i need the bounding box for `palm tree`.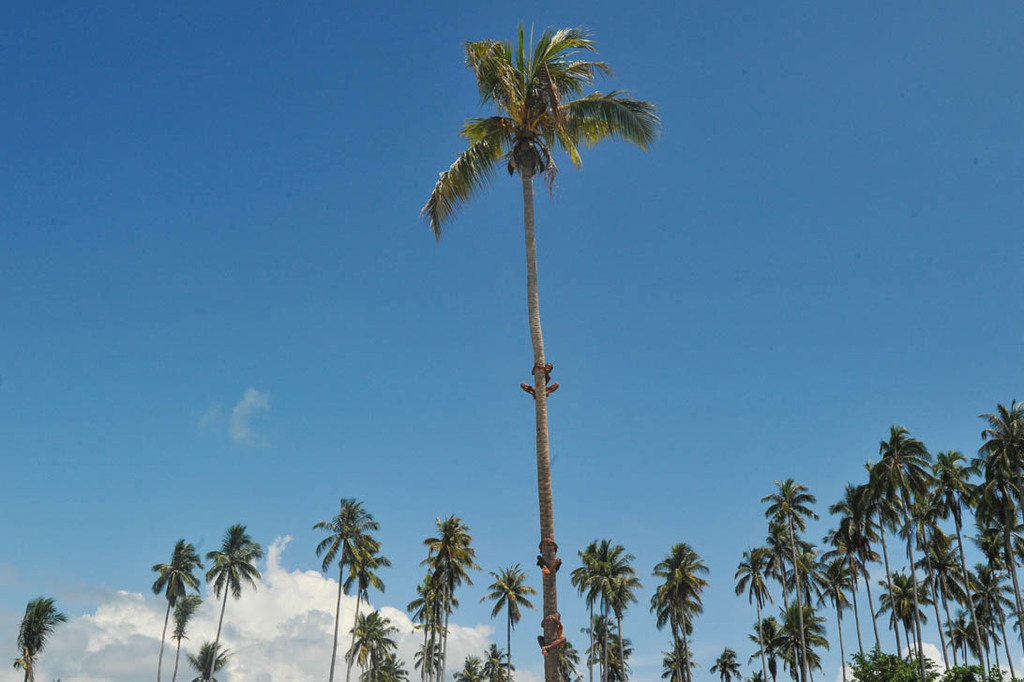
Here it is: locate(818, 530, 855, 681).
